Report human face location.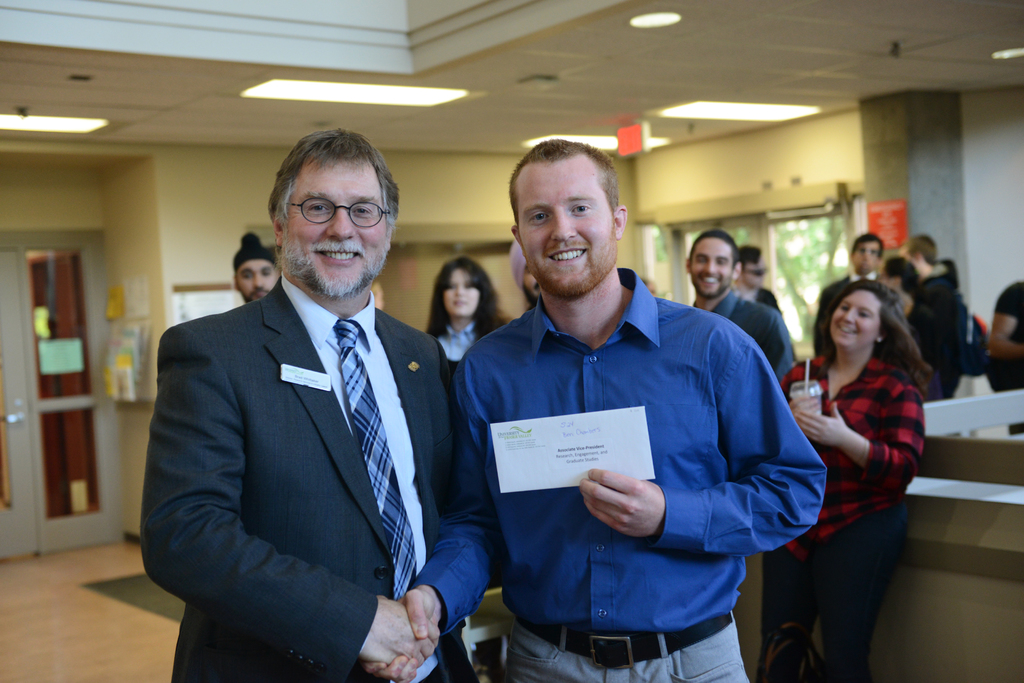
Report: bbox=(827, 289, 878, 348).
